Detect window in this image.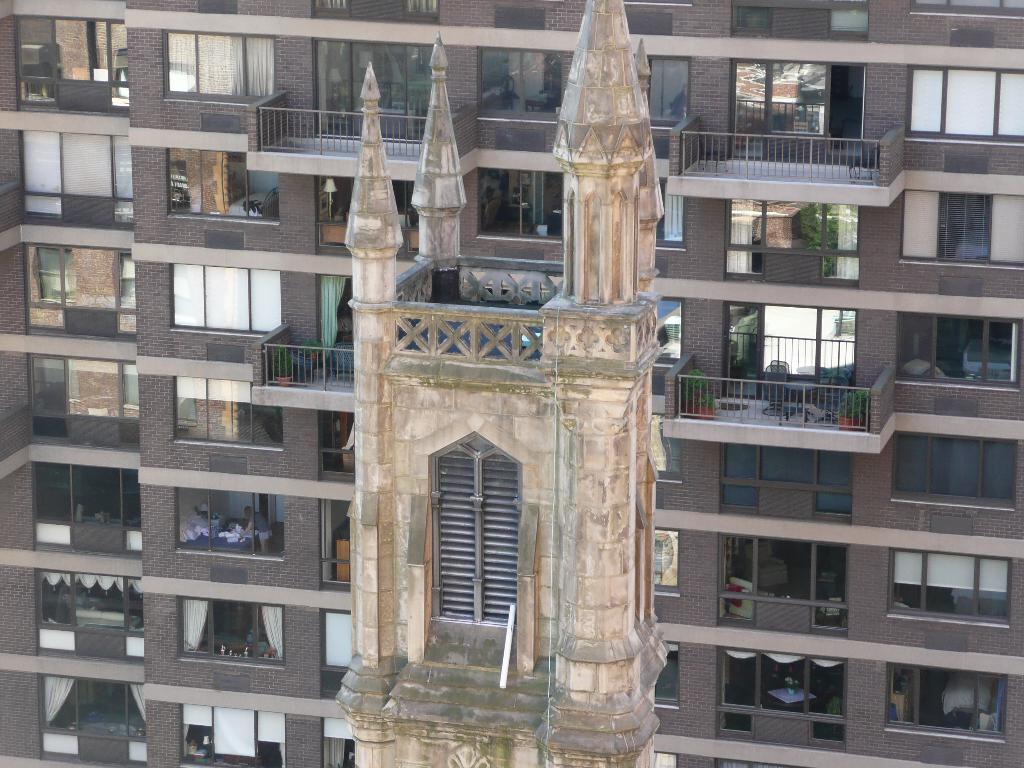
Detection: (x1=308, y1=0, x2=438, y2=26).
